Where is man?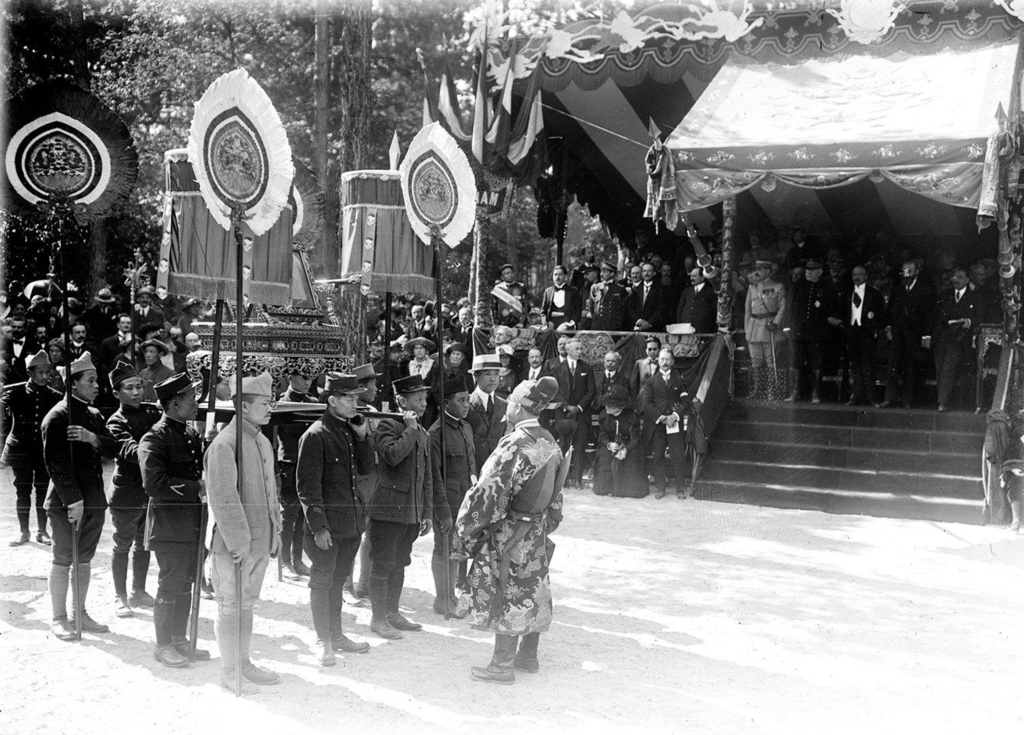
365 371 429 642.
